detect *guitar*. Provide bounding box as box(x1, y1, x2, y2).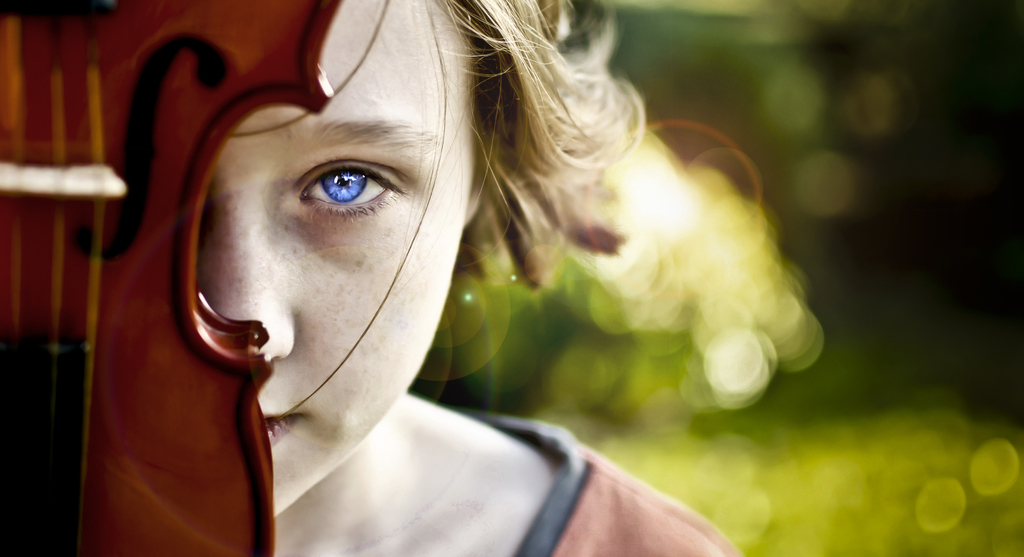
box(2, 0, 349, 556).
